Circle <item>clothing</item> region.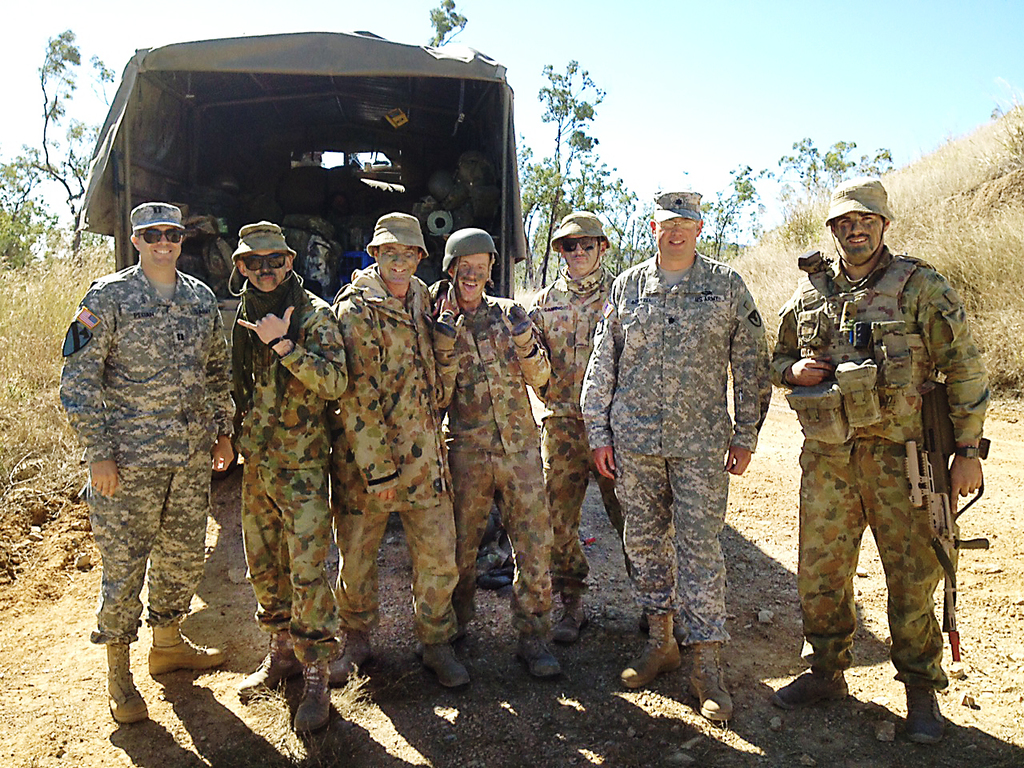
Region: locate(50, 174, 242, 679).
